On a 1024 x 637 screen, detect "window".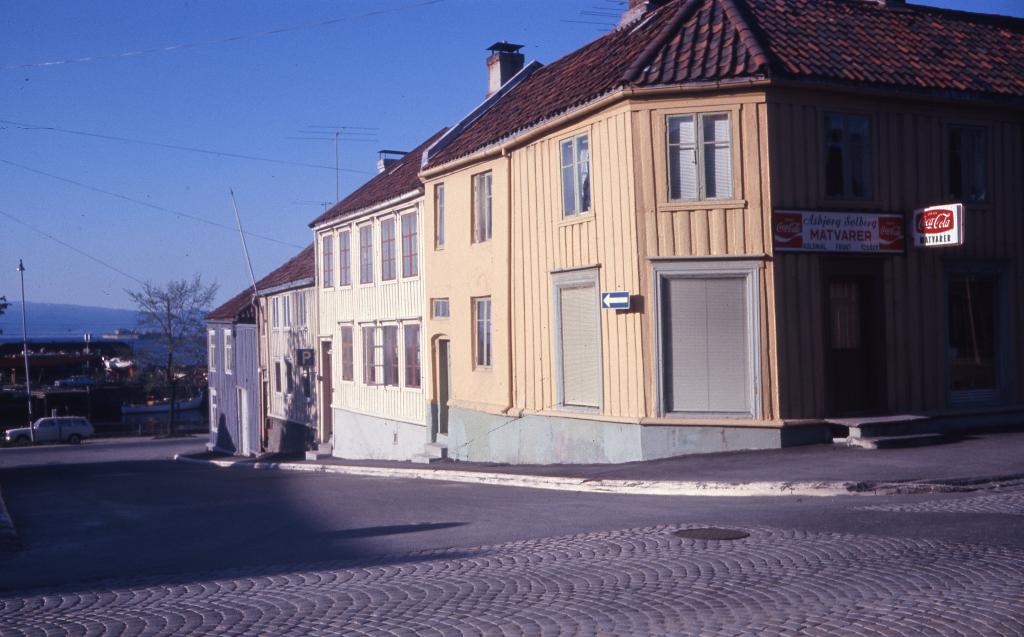
x1=473, y1=169, x2=492, y2=244.
